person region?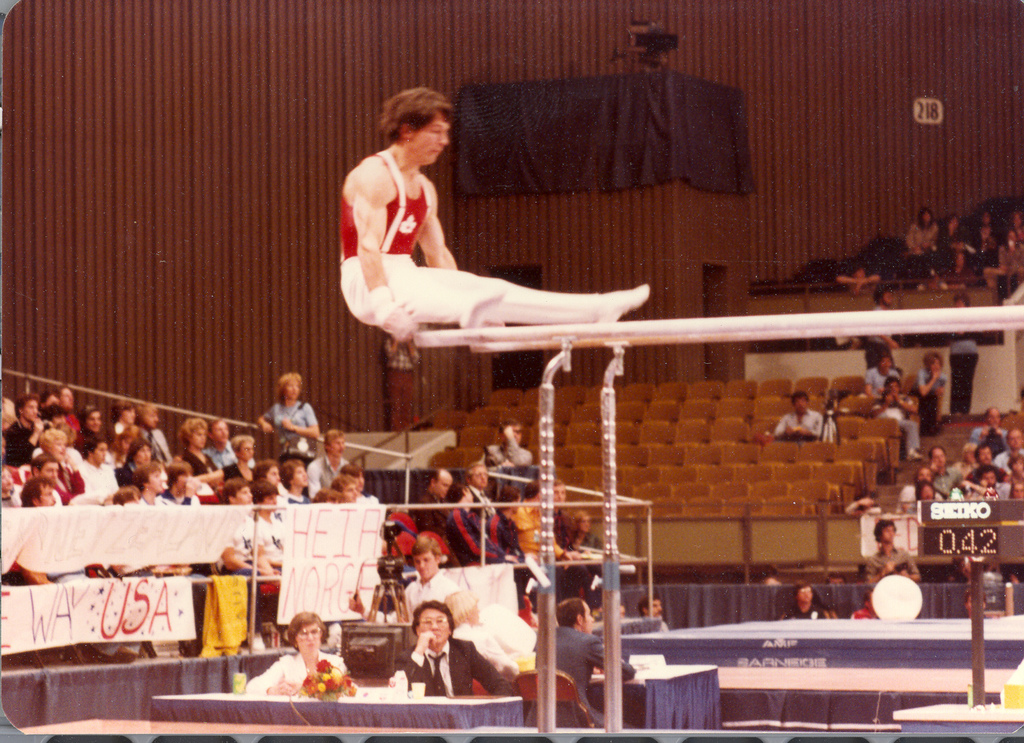
pyautogui.locateOnScreen(914, 347, 954, 412)
